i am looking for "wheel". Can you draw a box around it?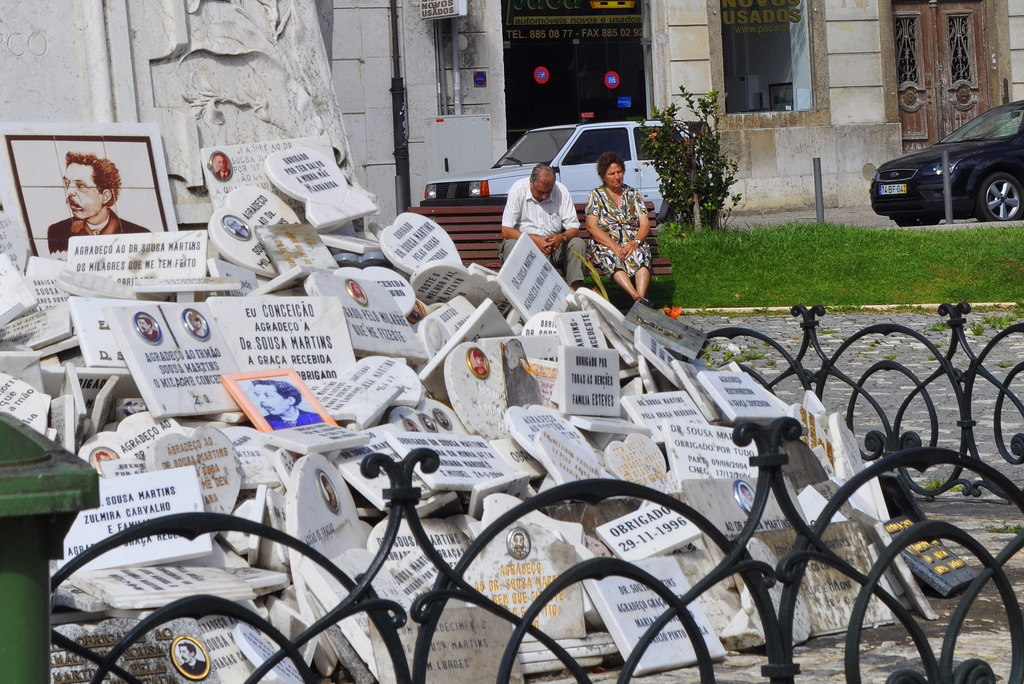
Sure, the bounding box is x1=897 y1=214 x2=934 y2=223.
